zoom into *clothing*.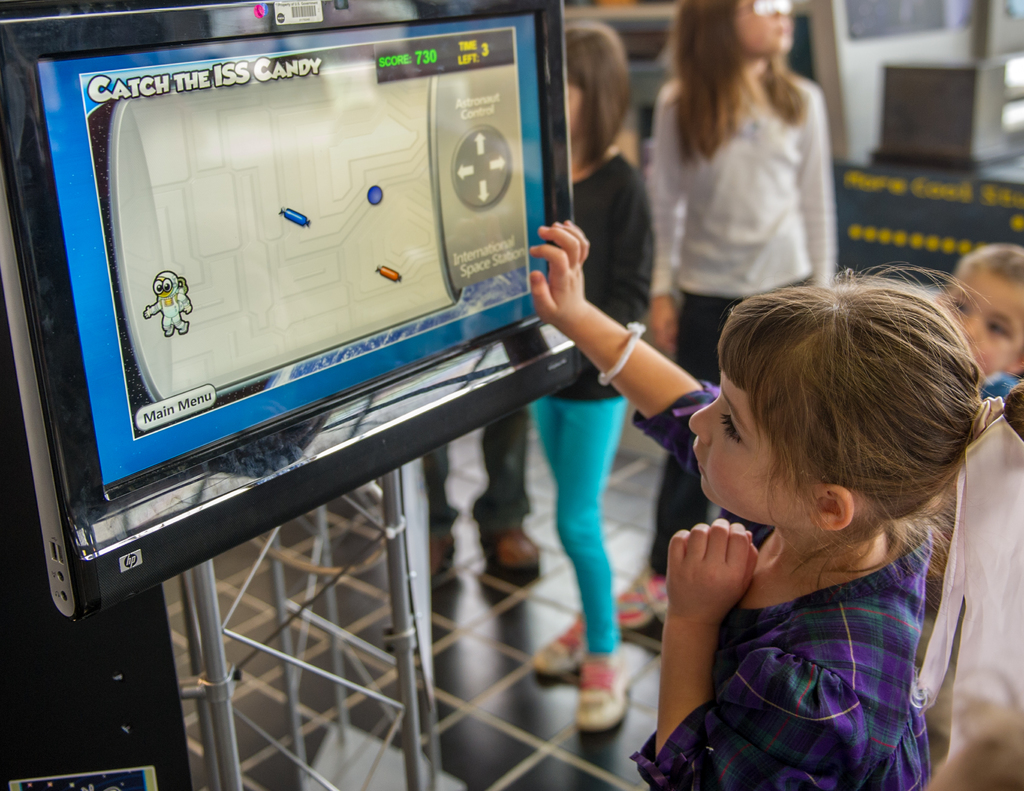
Zoom target: bbox=[937, 411, 1023, 707].
